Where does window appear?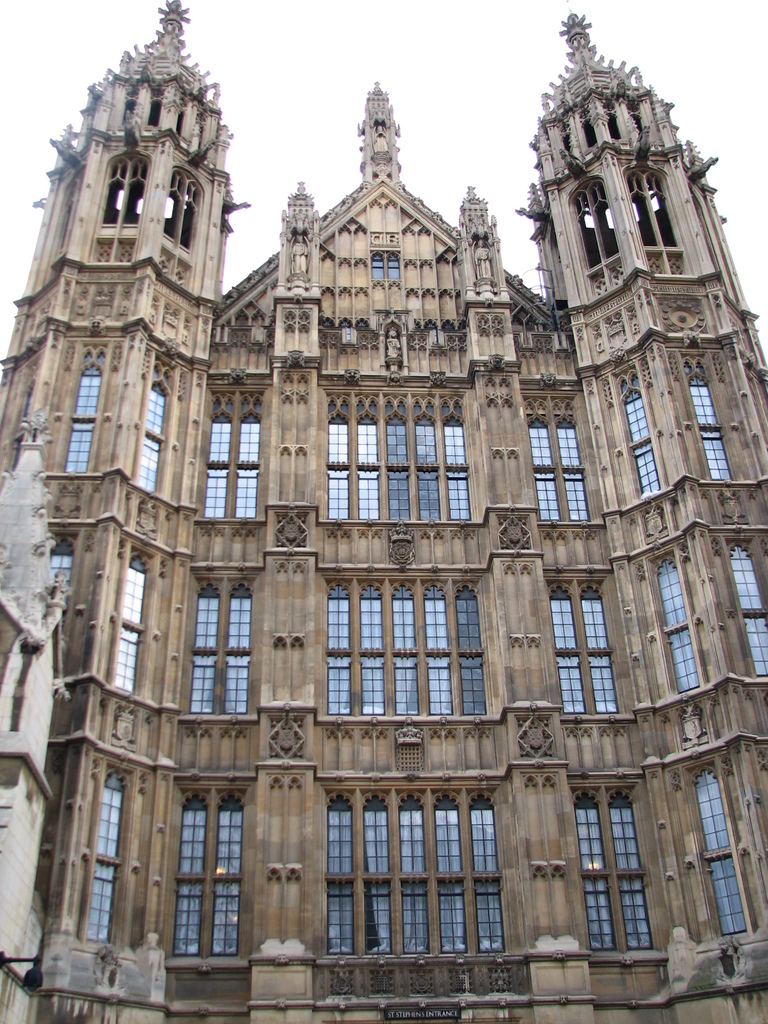
Appears at select_region(624, 393, 663, 498).
